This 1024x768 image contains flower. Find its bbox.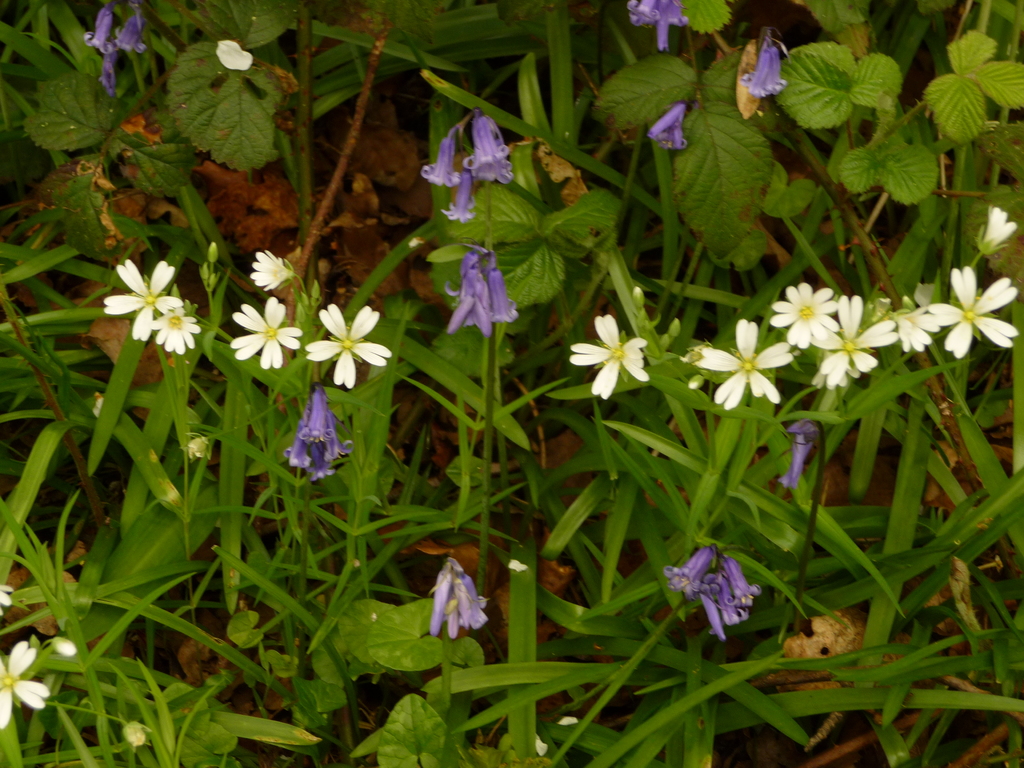
box(116, 11, 148, 53).
